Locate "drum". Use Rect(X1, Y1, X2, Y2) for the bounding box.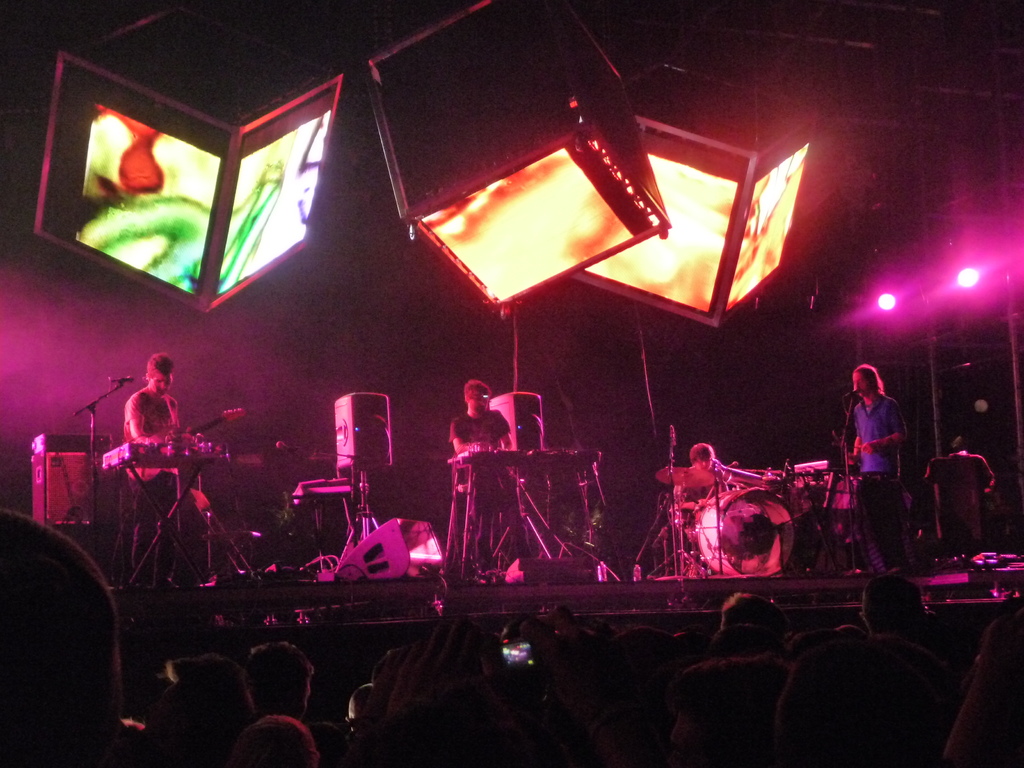
Rect(707, 488, 796, 573).
